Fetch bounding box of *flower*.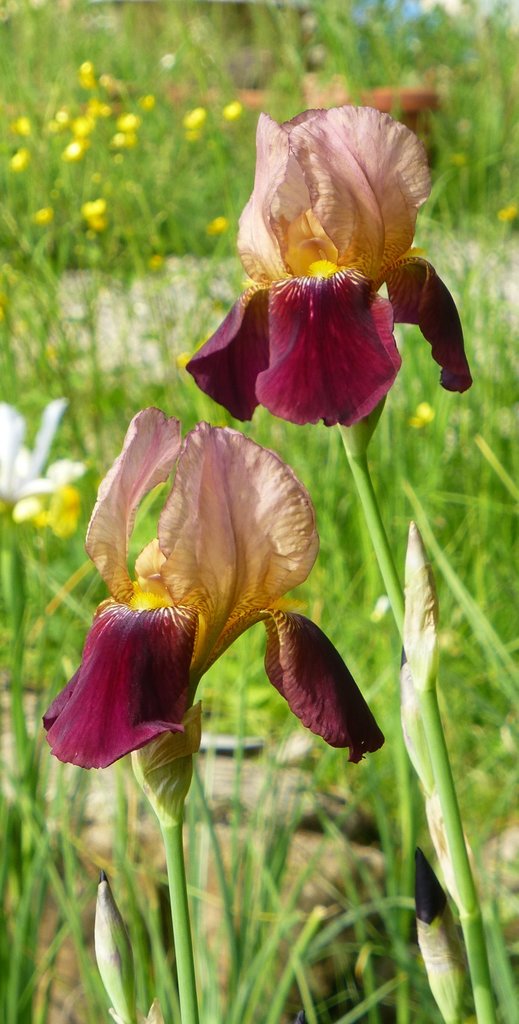
Bbox: 60/134/93/162.
